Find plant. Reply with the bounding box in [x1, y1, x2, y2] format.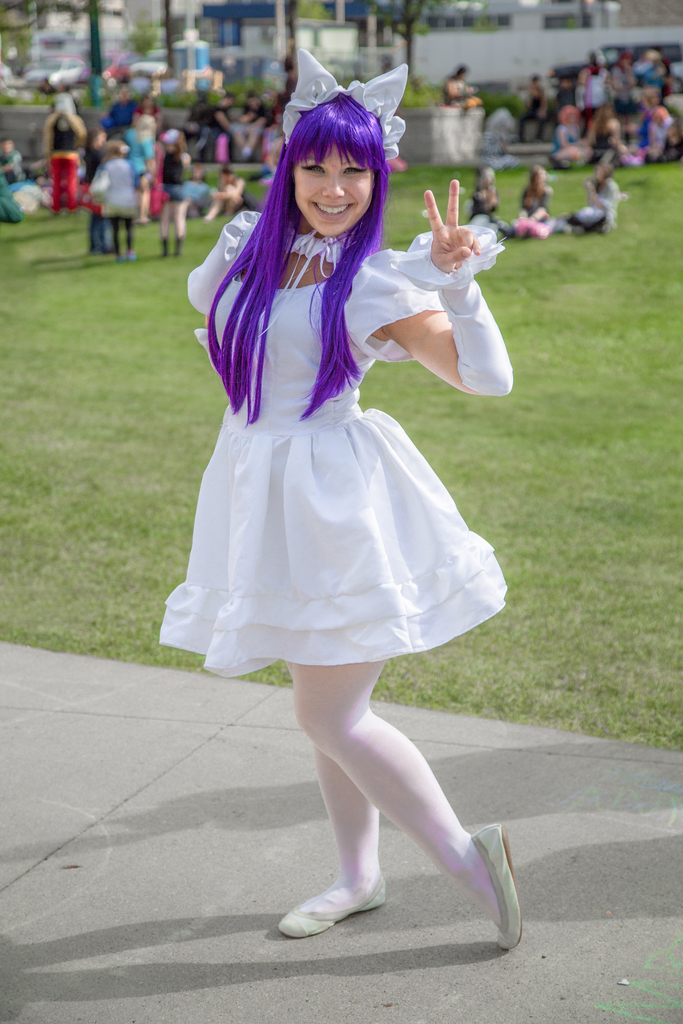
[0, 0, 45, 68].
